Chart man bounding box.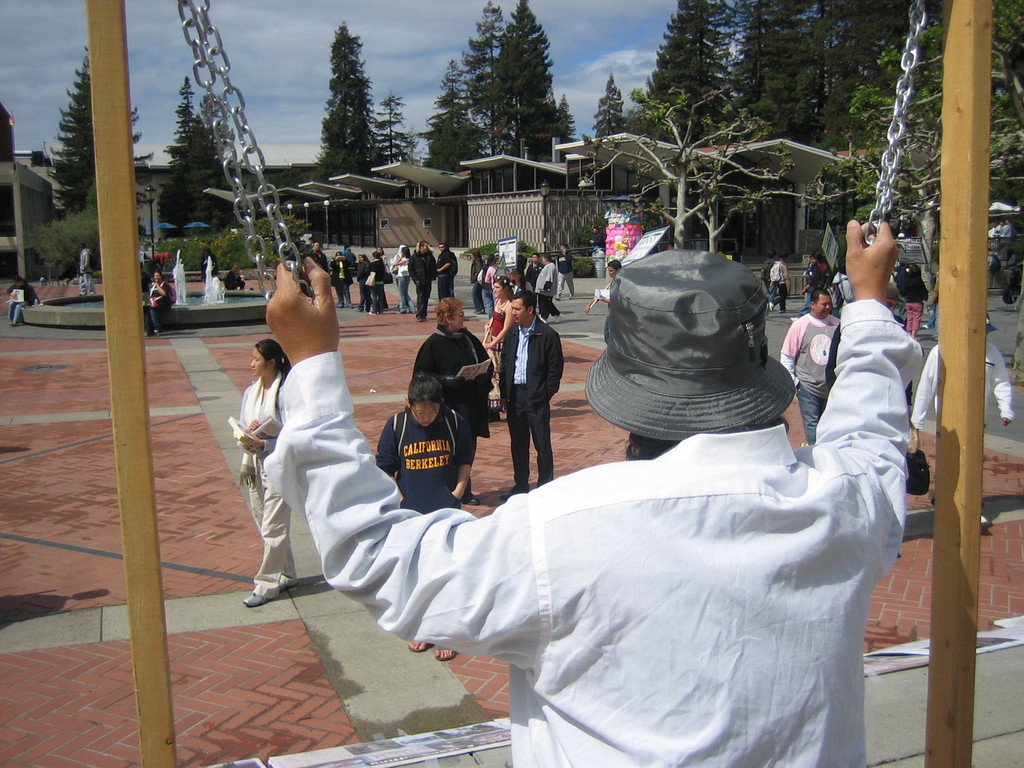
Charted: [left=406, top=238, right=438, bottom=324].
